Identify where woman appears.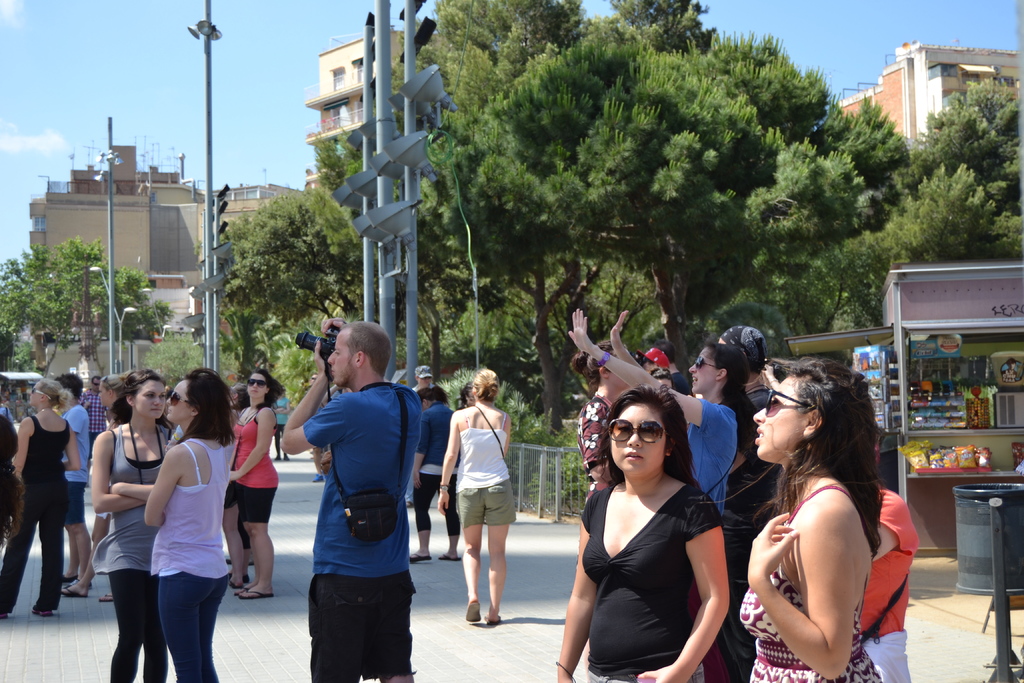
Appears at 744:353:894:682.
